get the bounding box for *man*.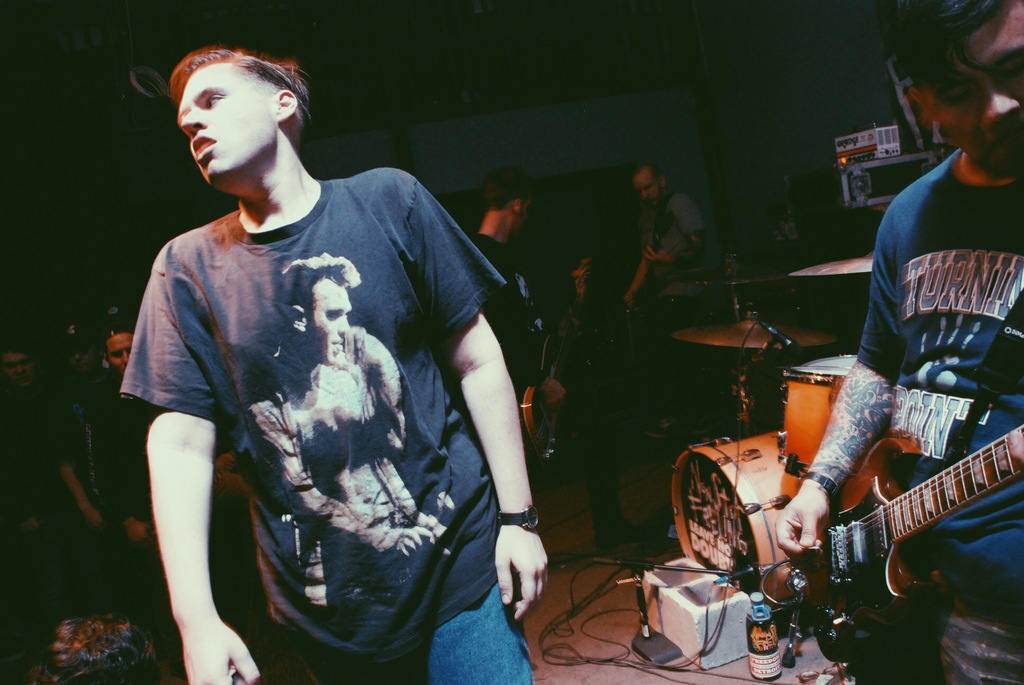
[98,324,164,668].
